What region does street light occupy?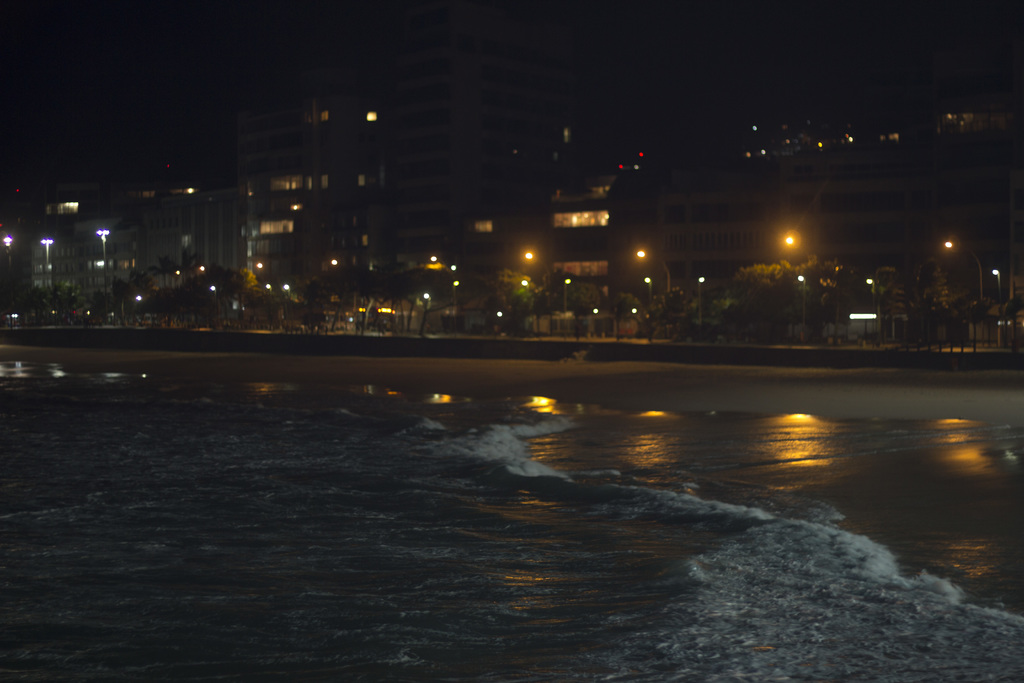
rect(945, 234, 988, 302).
